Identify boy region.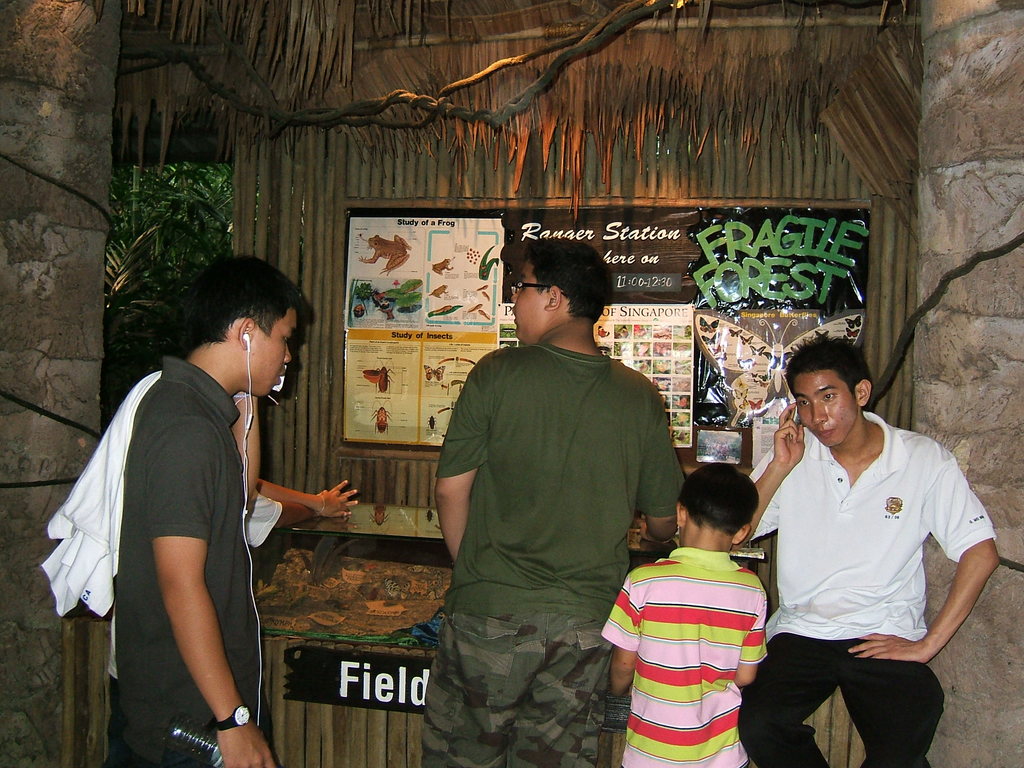
Region: 604 461 771 767.
